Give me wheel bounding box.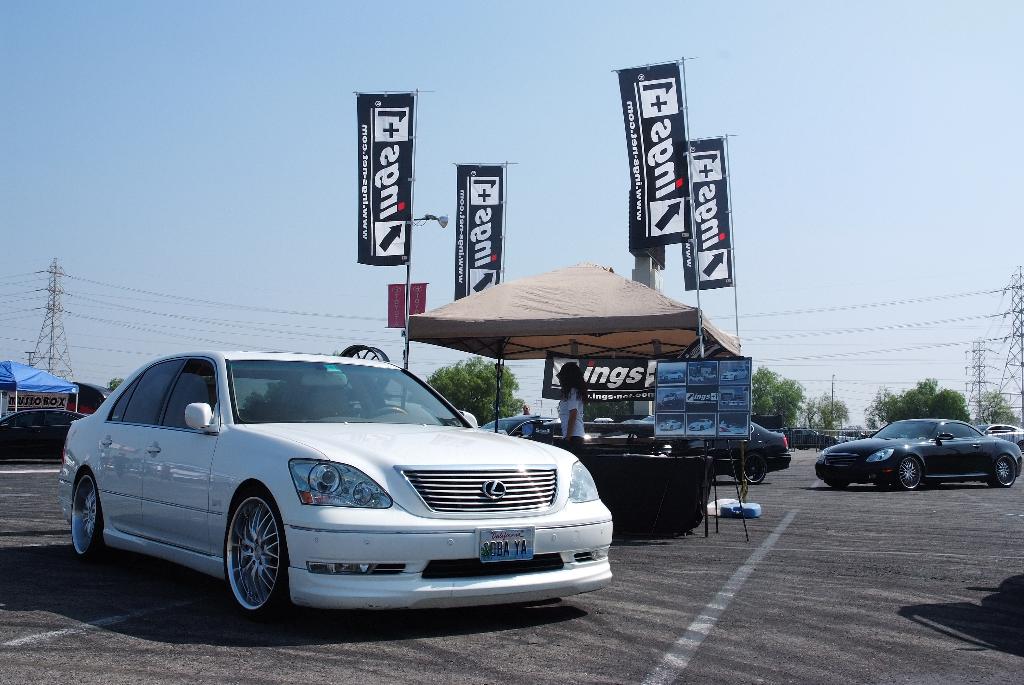
(827, 480, 848, 489).
